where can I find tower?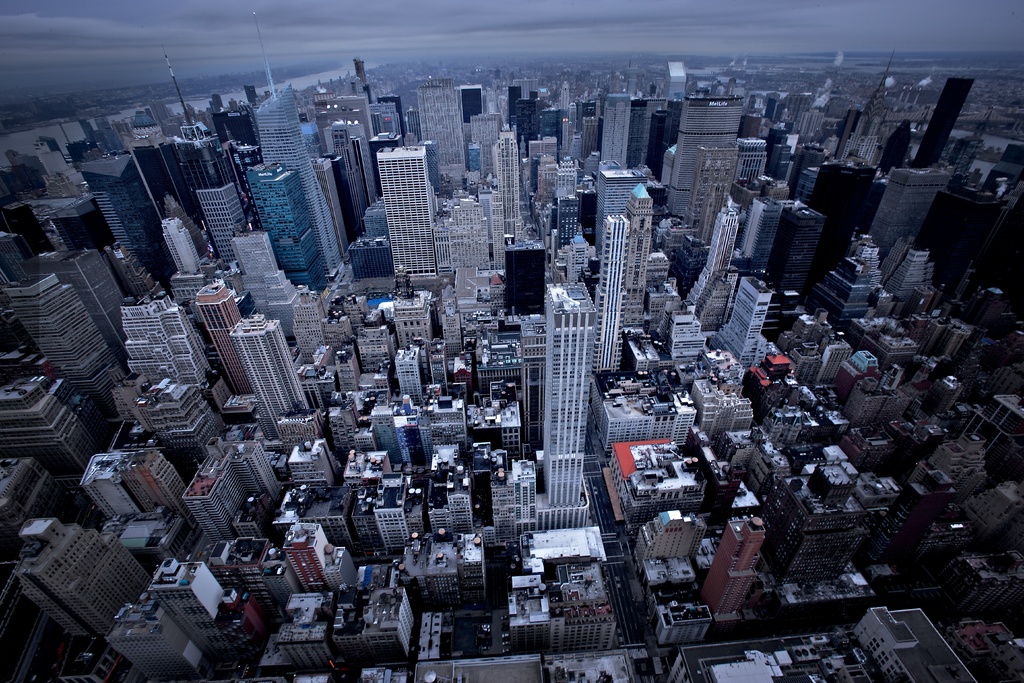
You can find it at 198:171:249:263.
